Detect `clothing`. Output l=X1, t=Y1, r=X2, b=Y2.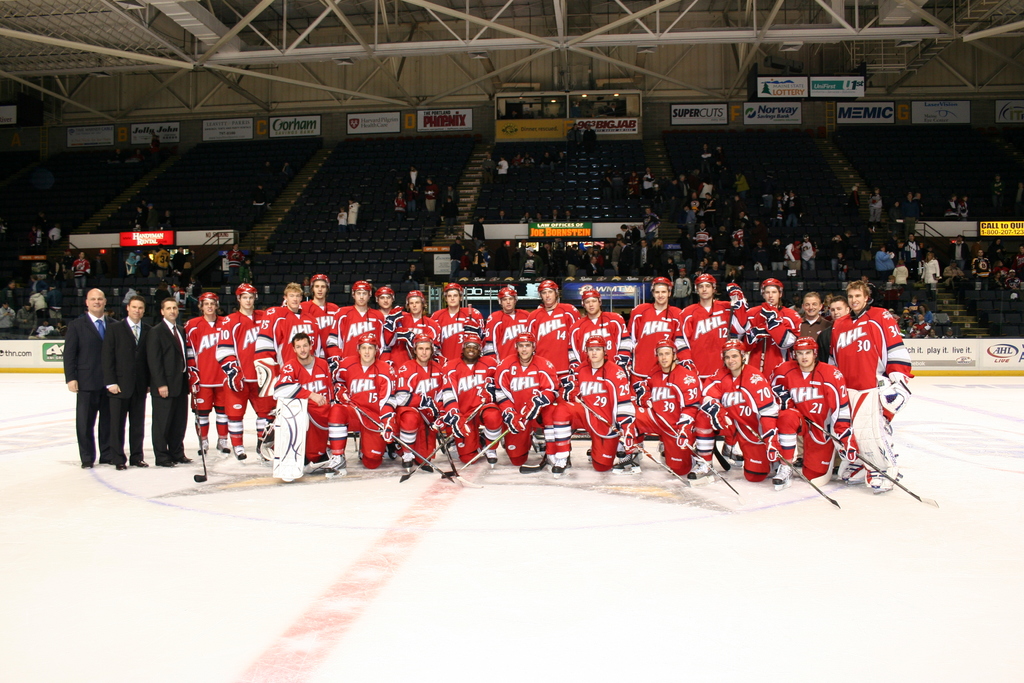
l=101, t=315, r=152, b=465.
